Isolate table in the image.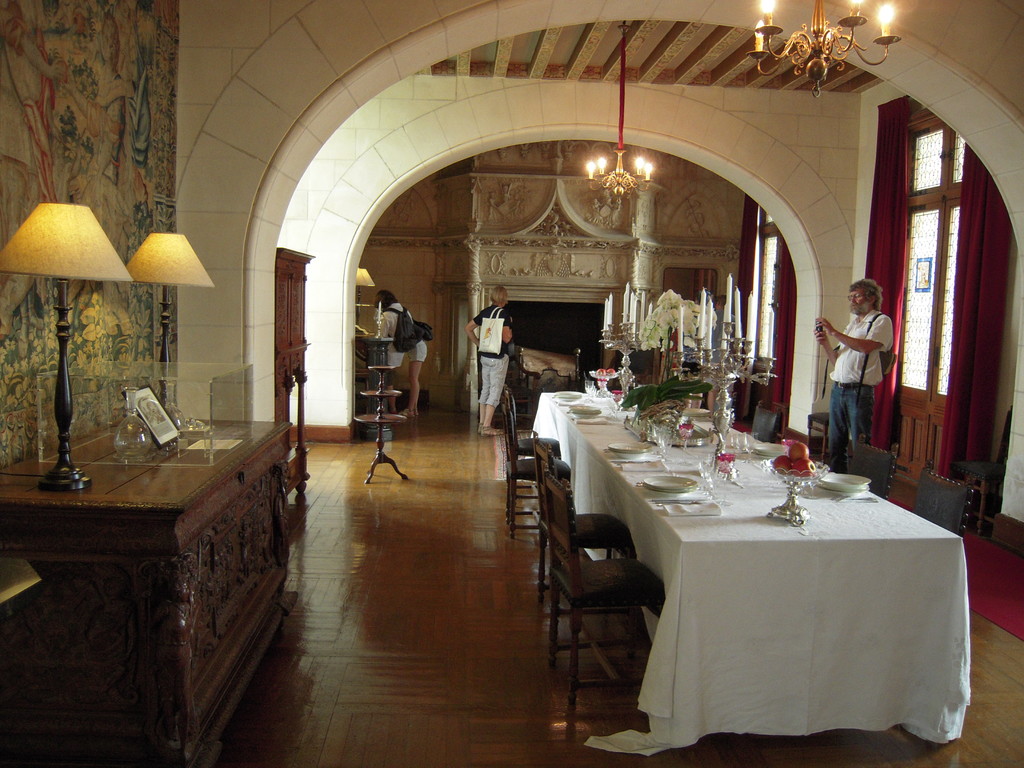
Isolated region: select_region(10, 388, 296, 749).
